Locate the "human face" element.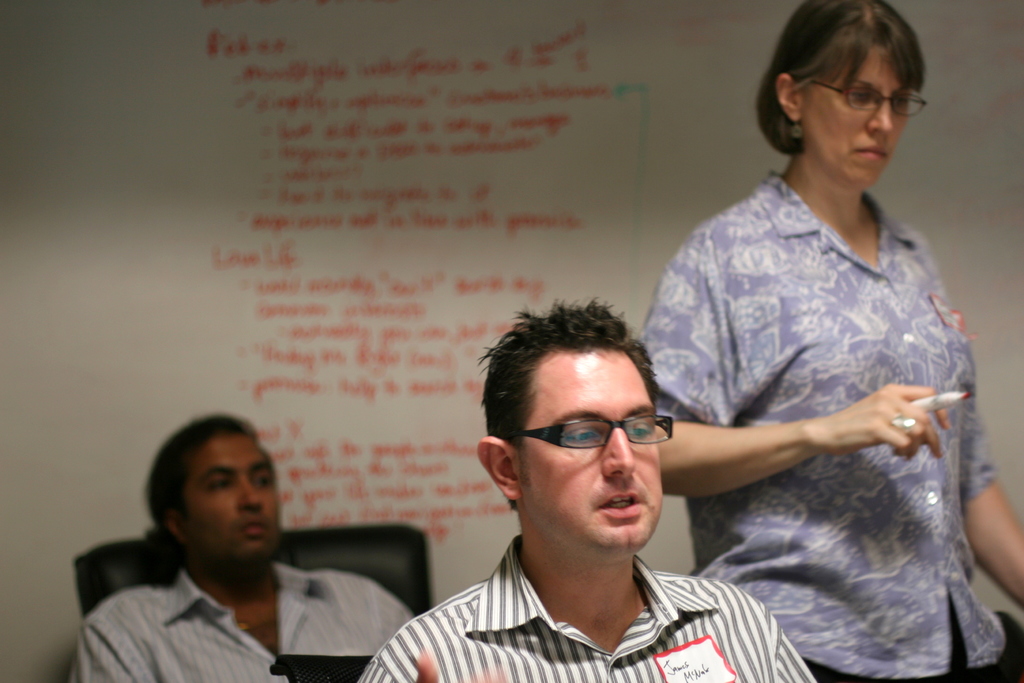
Element bbox: {"x1": 184, "y1": 439, "x2": 284, "y2": 550}.
